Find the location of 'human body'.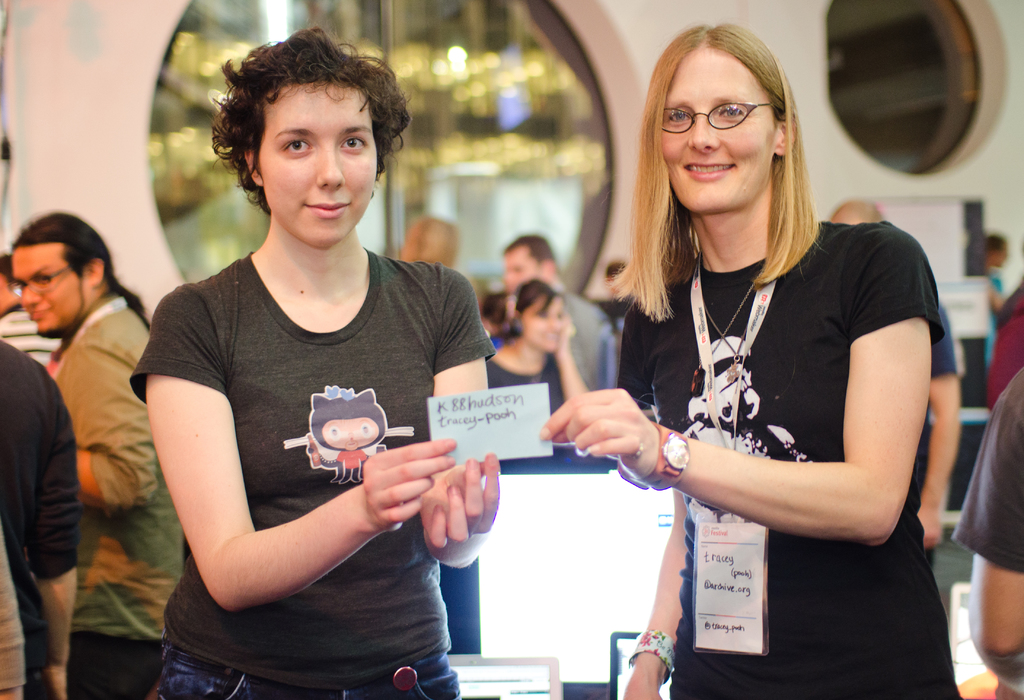
Location: 137:245:498:699.
